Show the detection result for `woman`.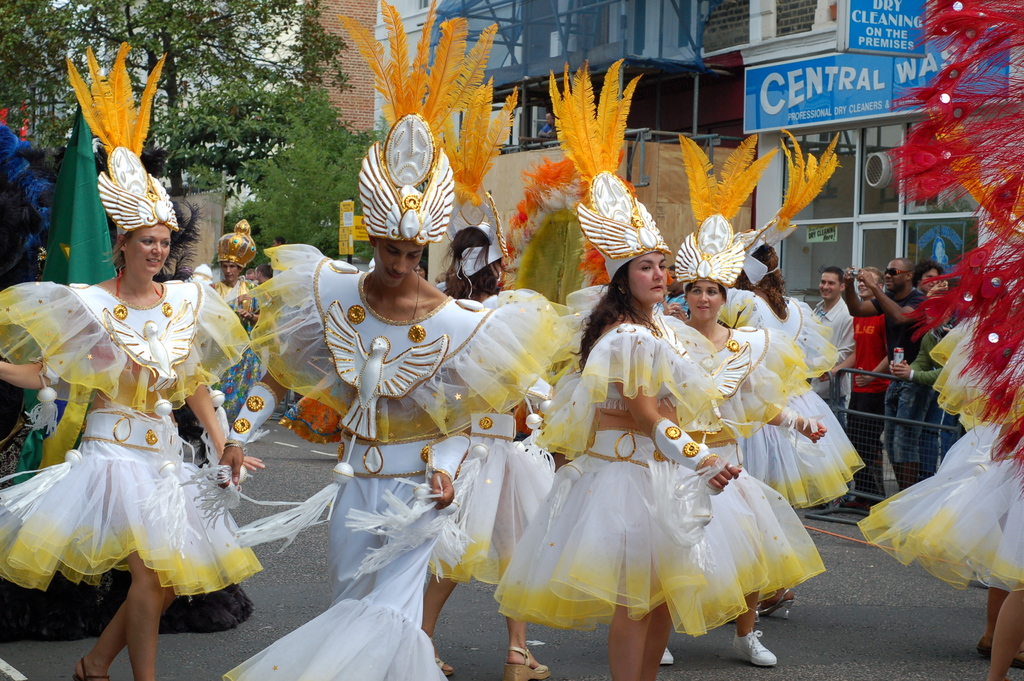
detection(417, 220, 556, 680).
